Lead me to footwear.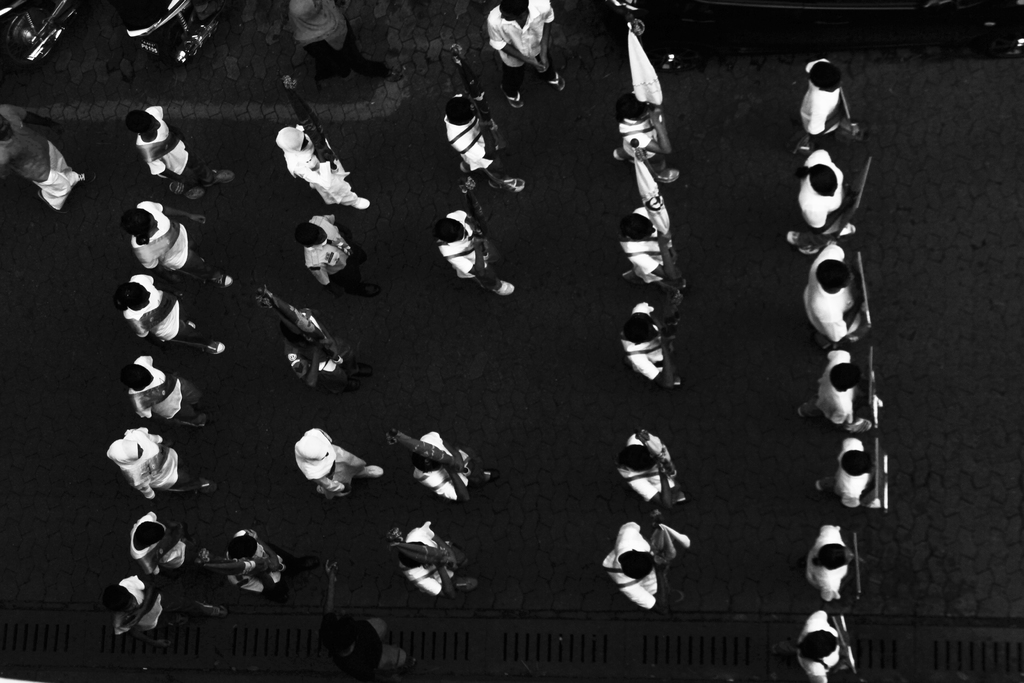
Lead to 542/67/567/96.
